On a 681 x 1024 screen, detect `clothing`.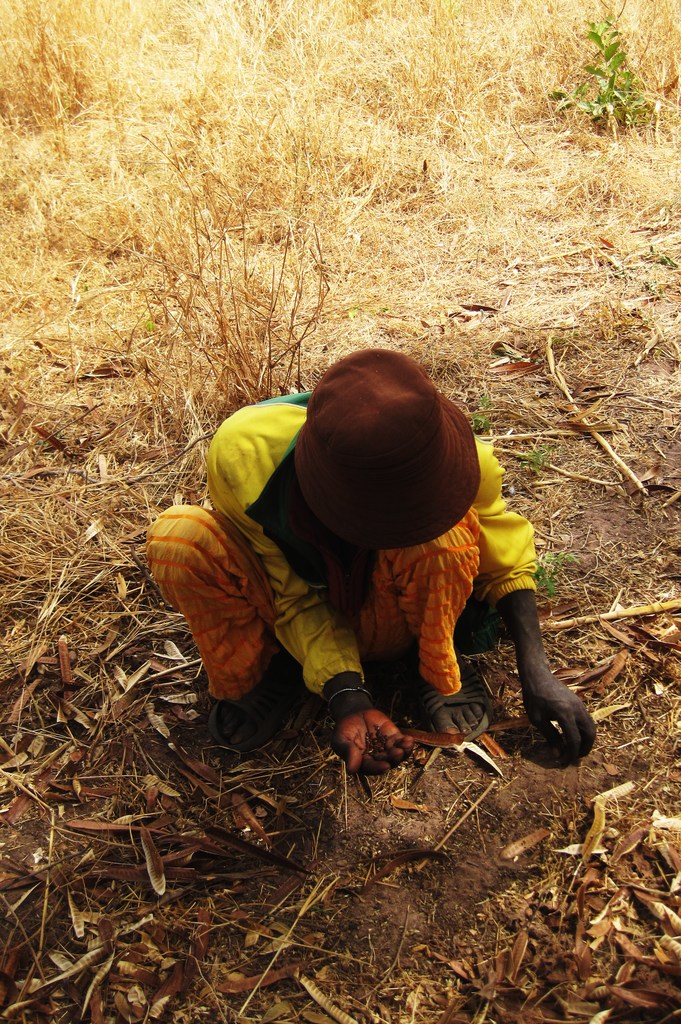
detection(145, 383, 541, 703).
